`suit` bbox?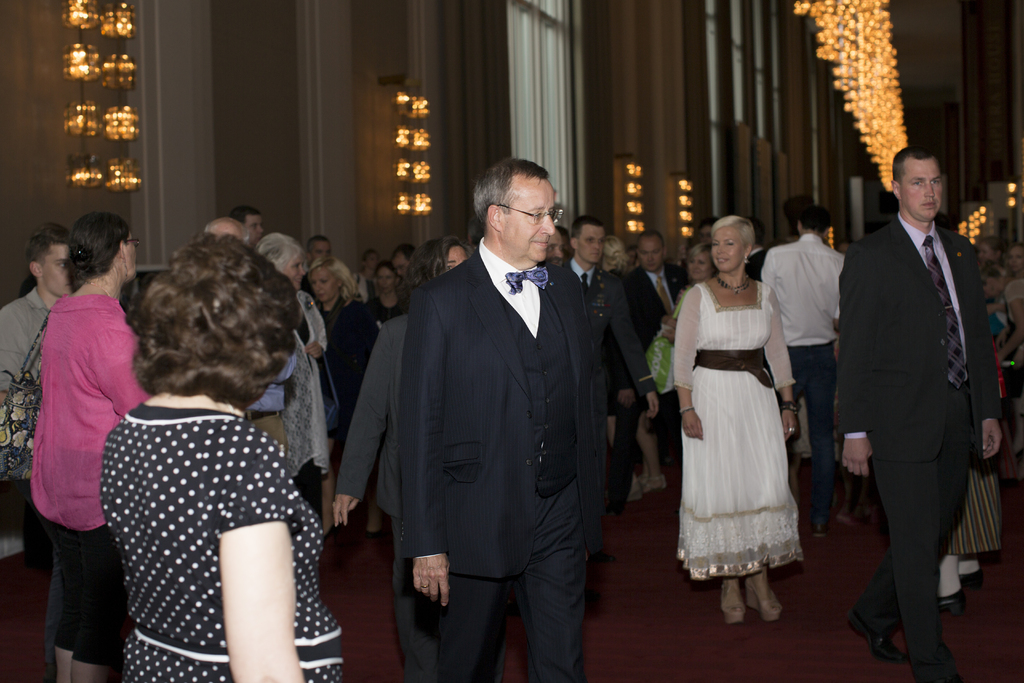
crop(842, 137, 1006, 667)
